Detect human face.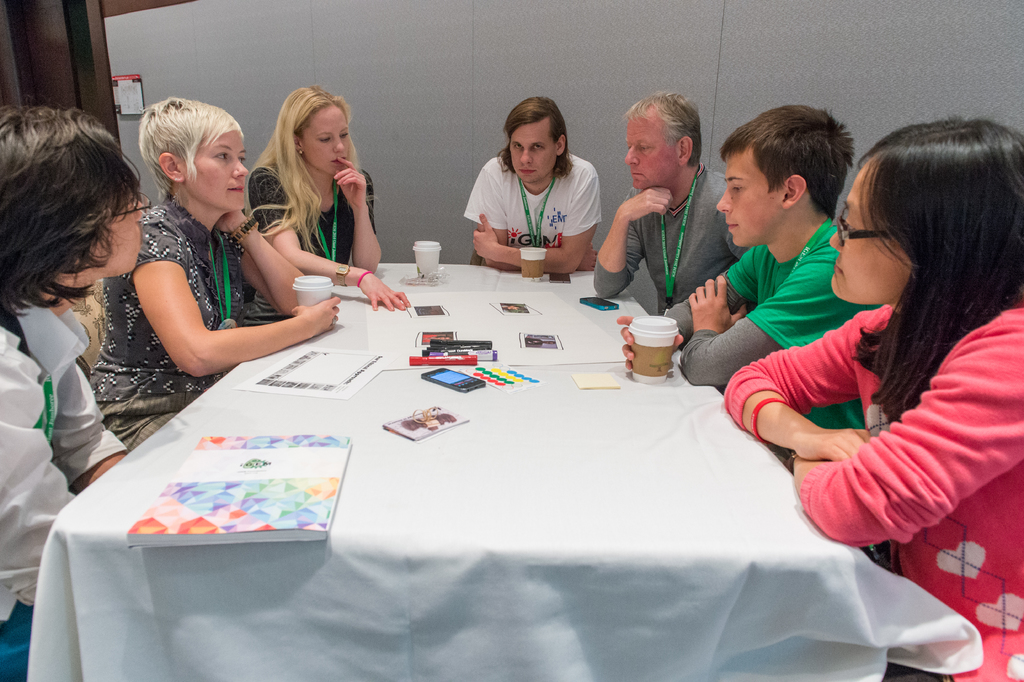
Detected at x1=88, y1=187, x2=142, y2=274.
